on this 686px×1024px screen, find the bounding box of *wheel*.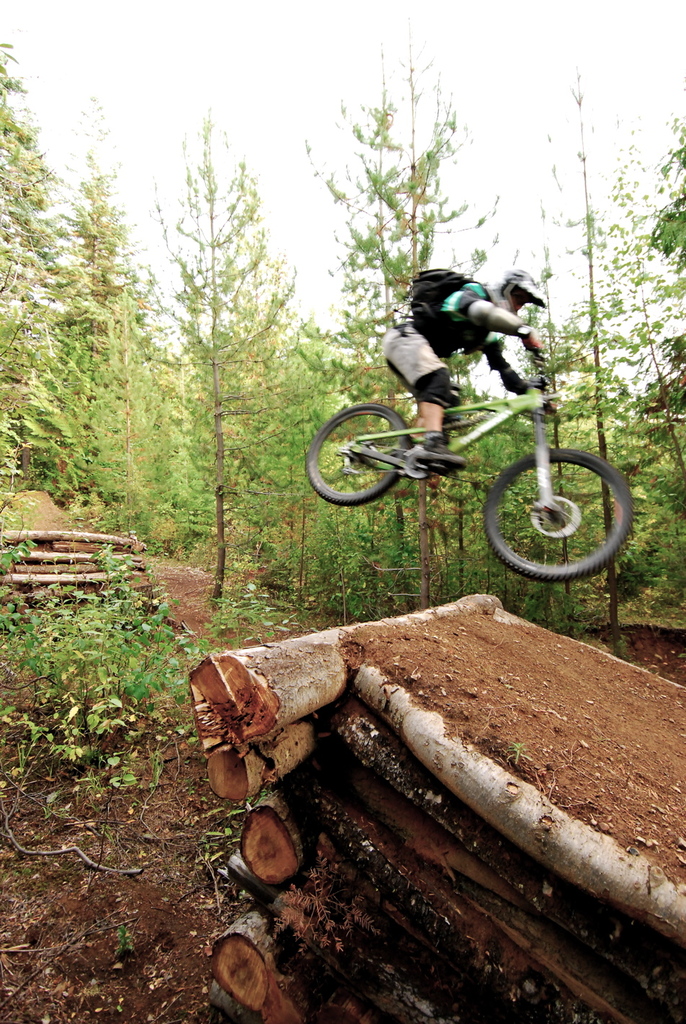
Bounding box: locate(309, 398, 416, 510).
